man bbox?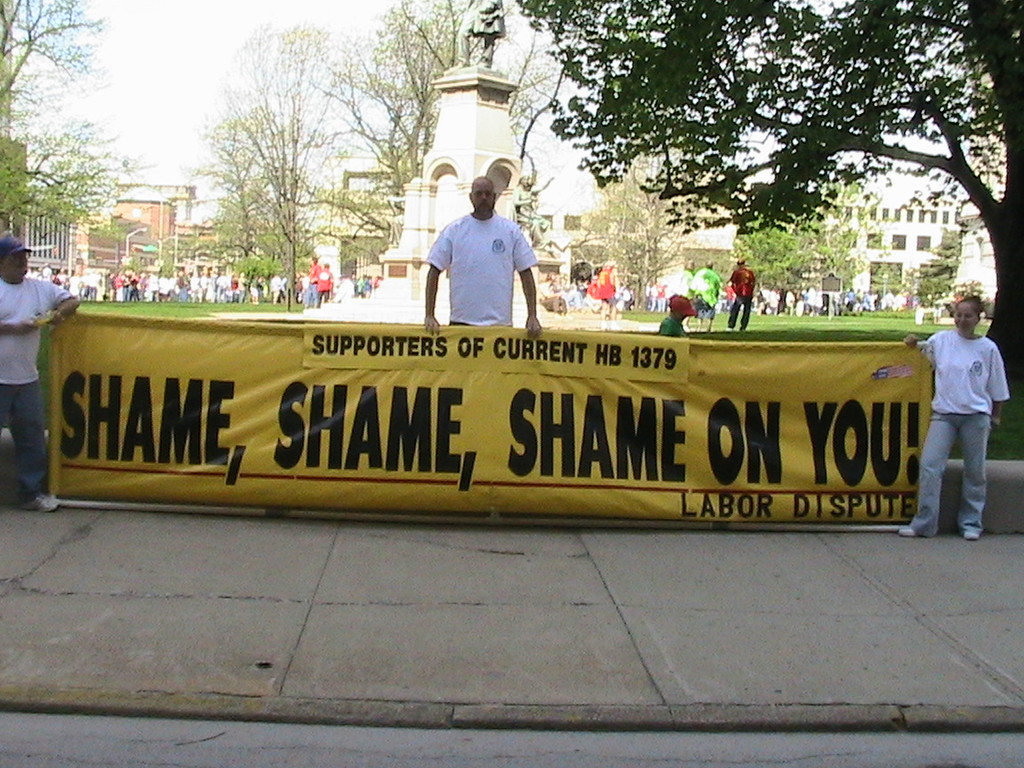
select_region(0, 235, 79, 513)
